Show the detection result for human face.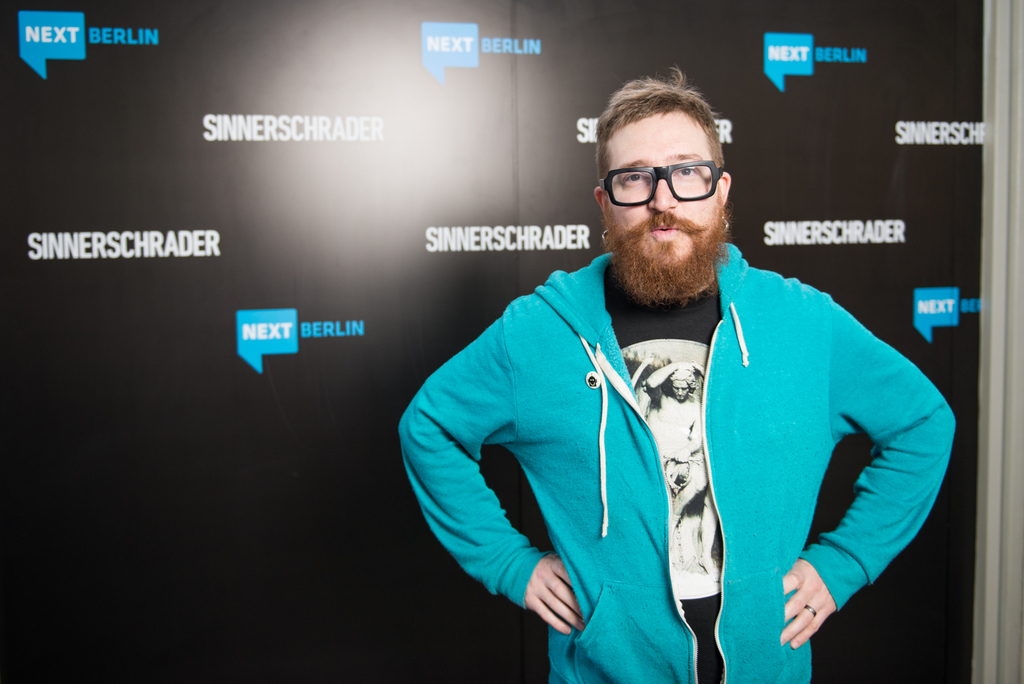
<box>606,108,717,263</box>.
